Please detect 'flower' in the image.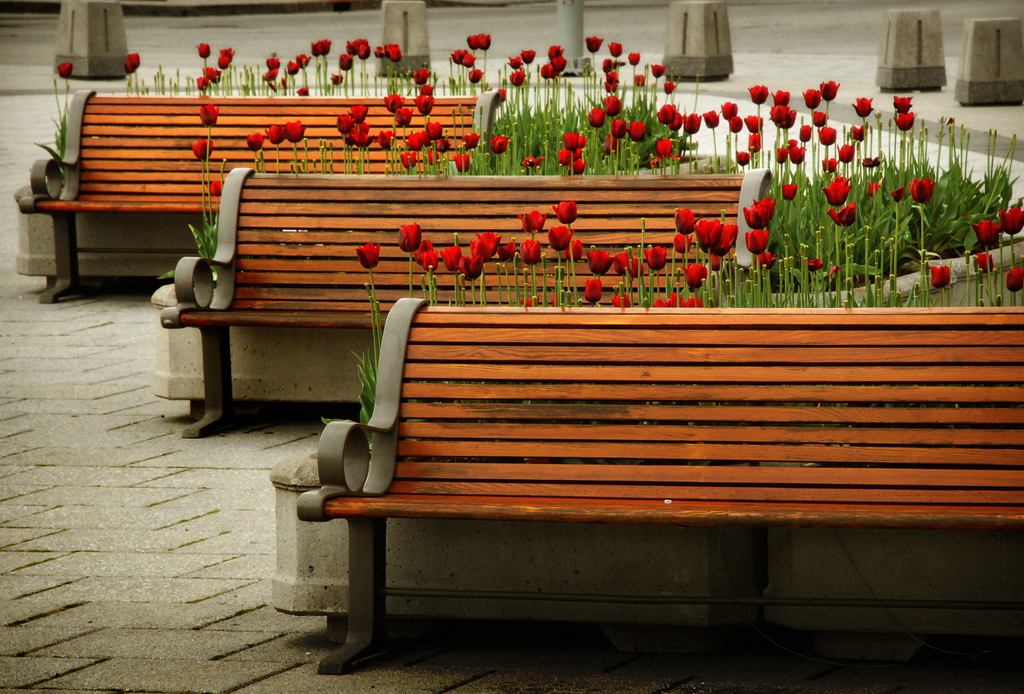
bbox=(56, 61, 74, 78).
